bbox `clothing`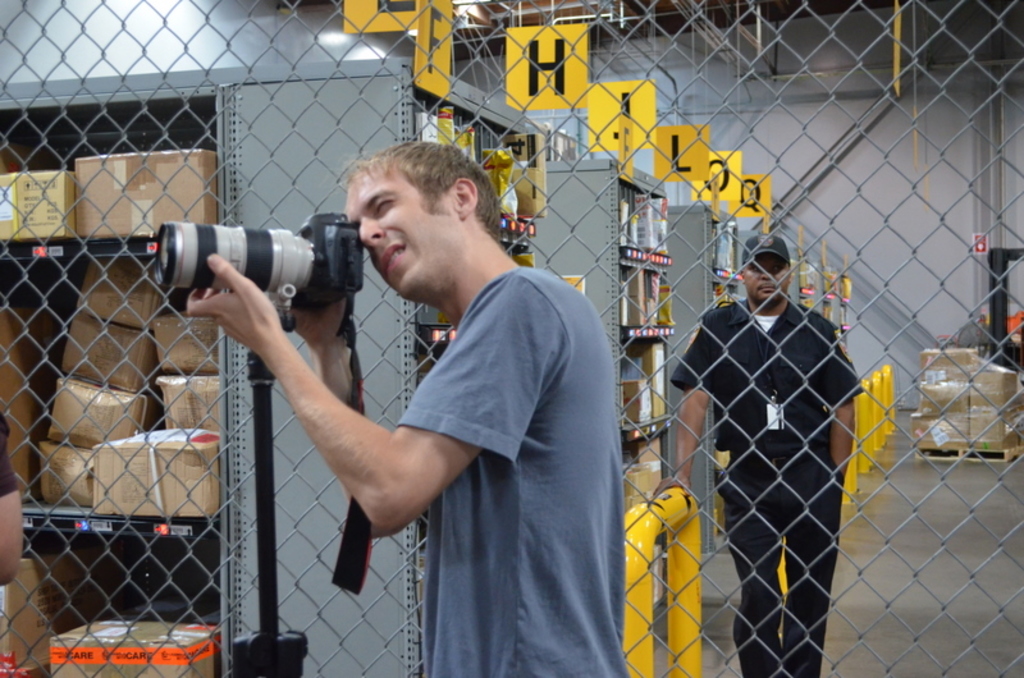
x1=393 y1=264 x2=632 y2=677
